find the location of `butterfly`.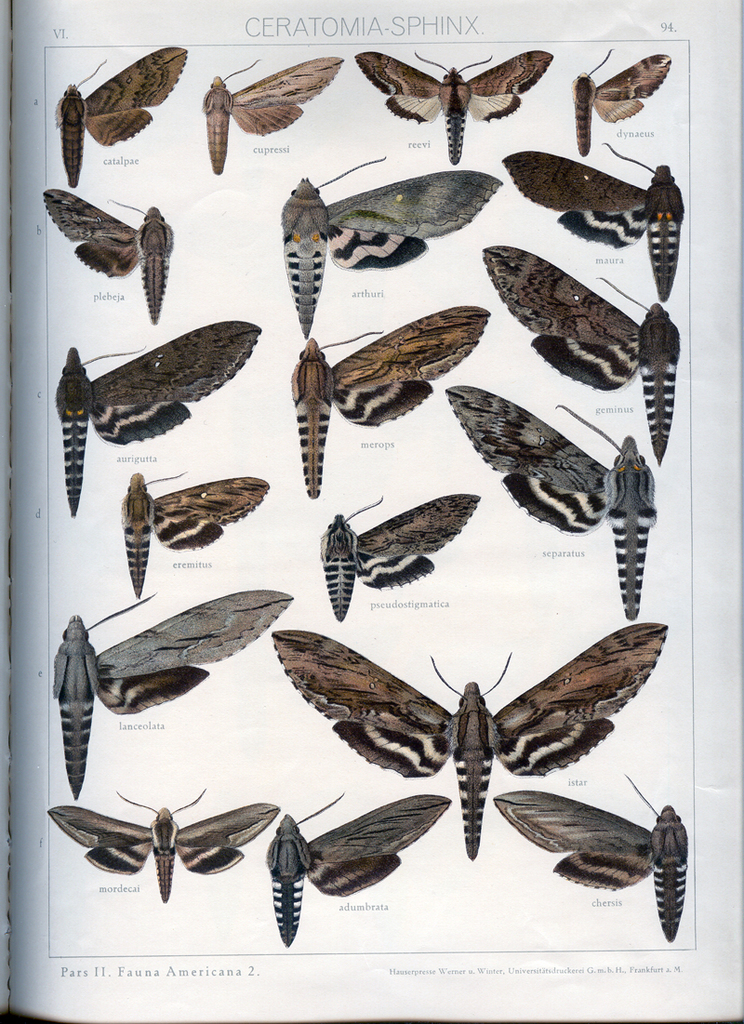
Location: crop(51, 594, 295, 796).
